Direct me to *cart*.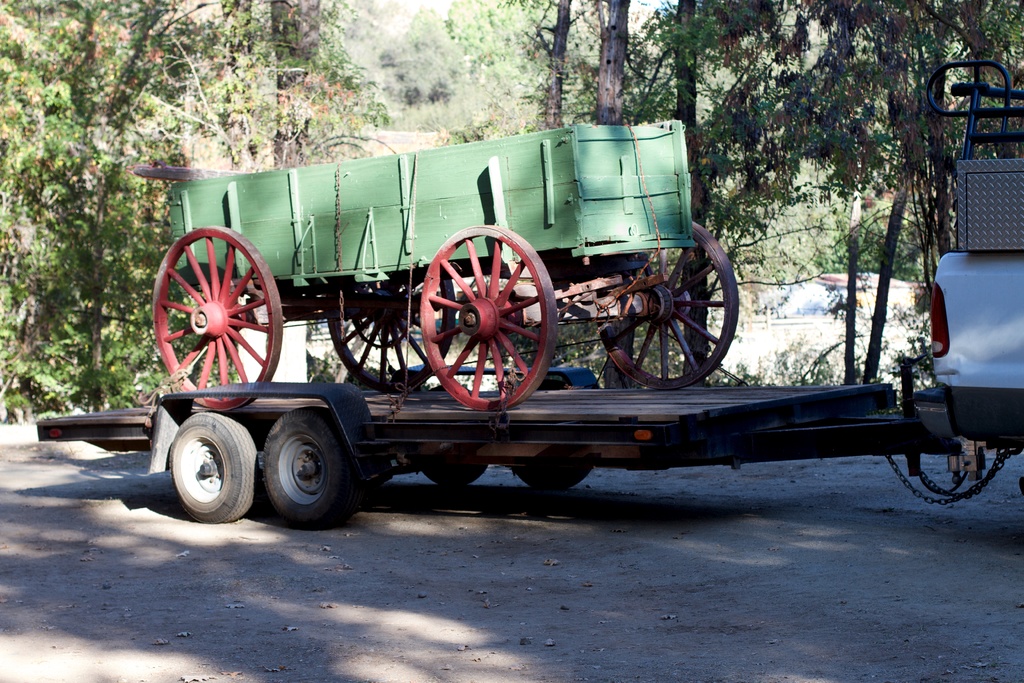
Direction: l=36, t=367, r=965, b=523.
